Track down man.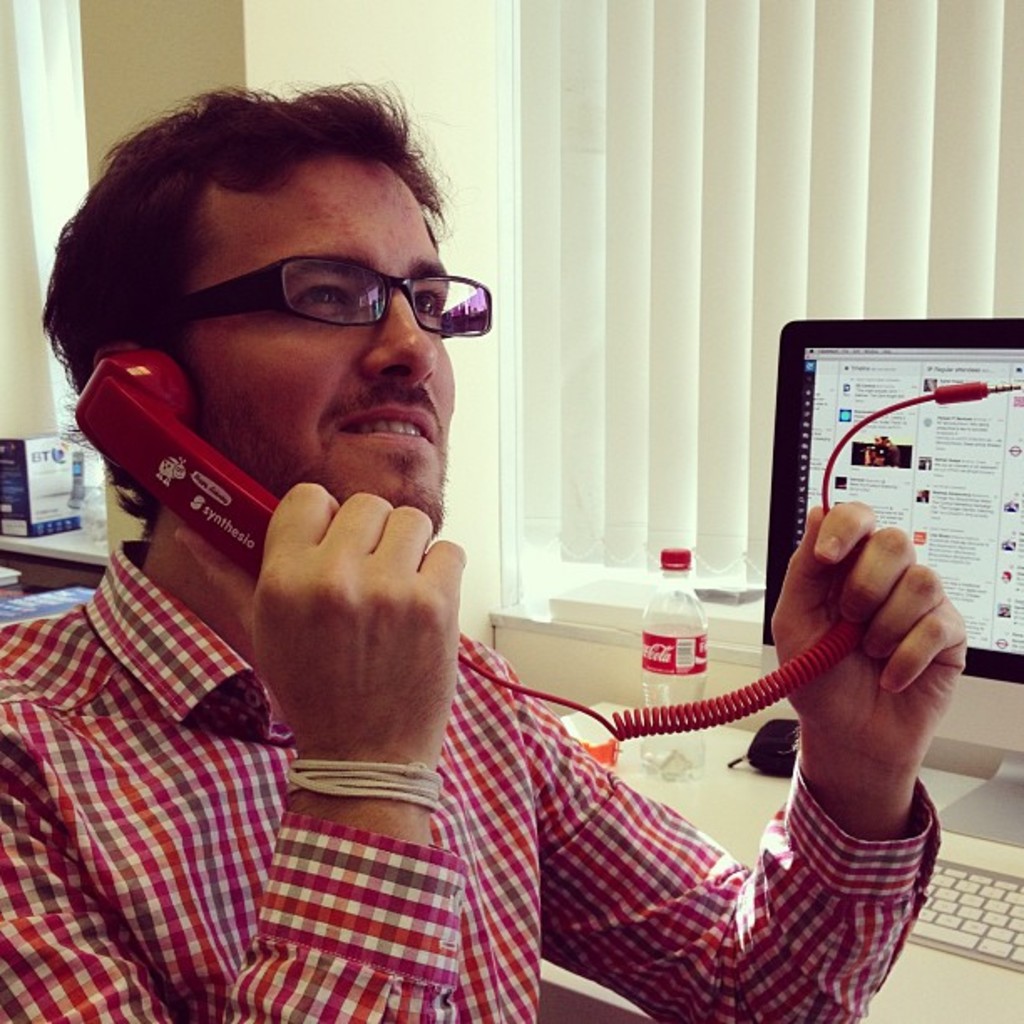
Tracked to {"x1": 0, "y1": 70, "x2": 925, "y2": 1022}.
